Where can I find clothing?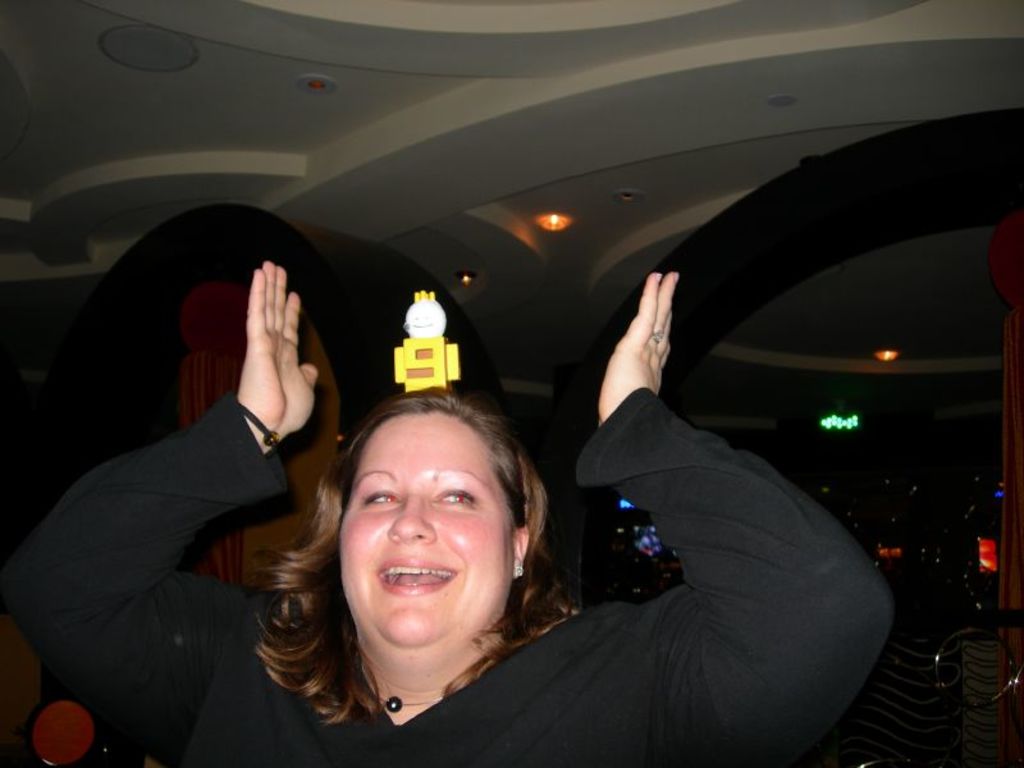
You can find it at 1 394 899 767.
